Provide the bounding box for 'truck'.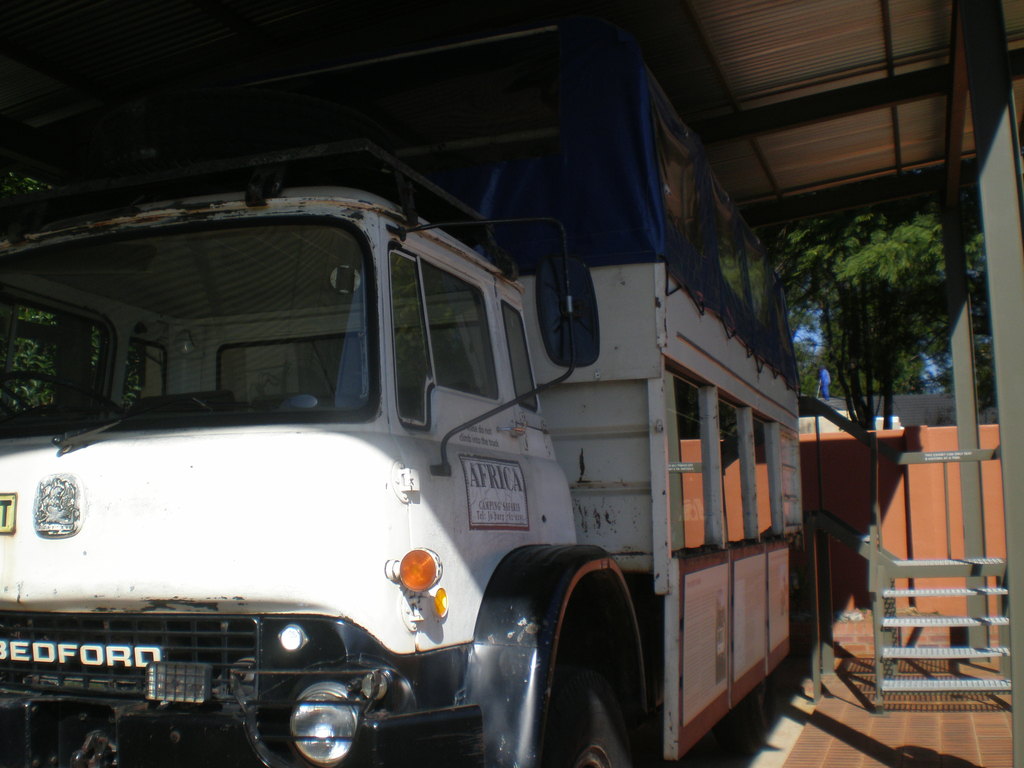
Rect(26, 111, 860, 767).
